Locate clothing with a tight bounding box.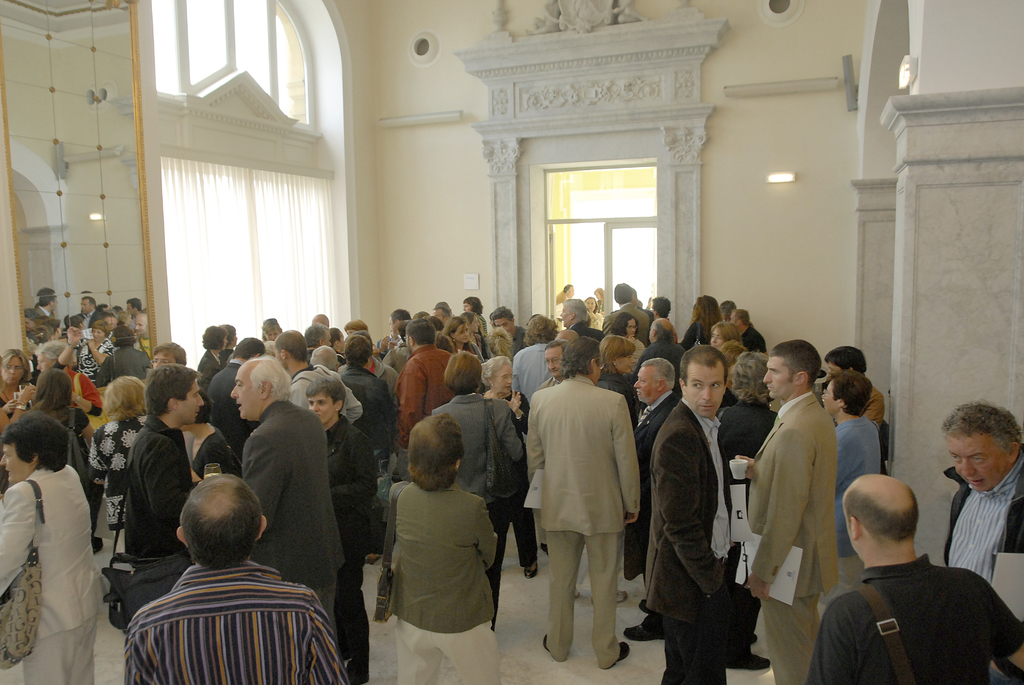
[left=330, top=416, right=384, bottom=684].
